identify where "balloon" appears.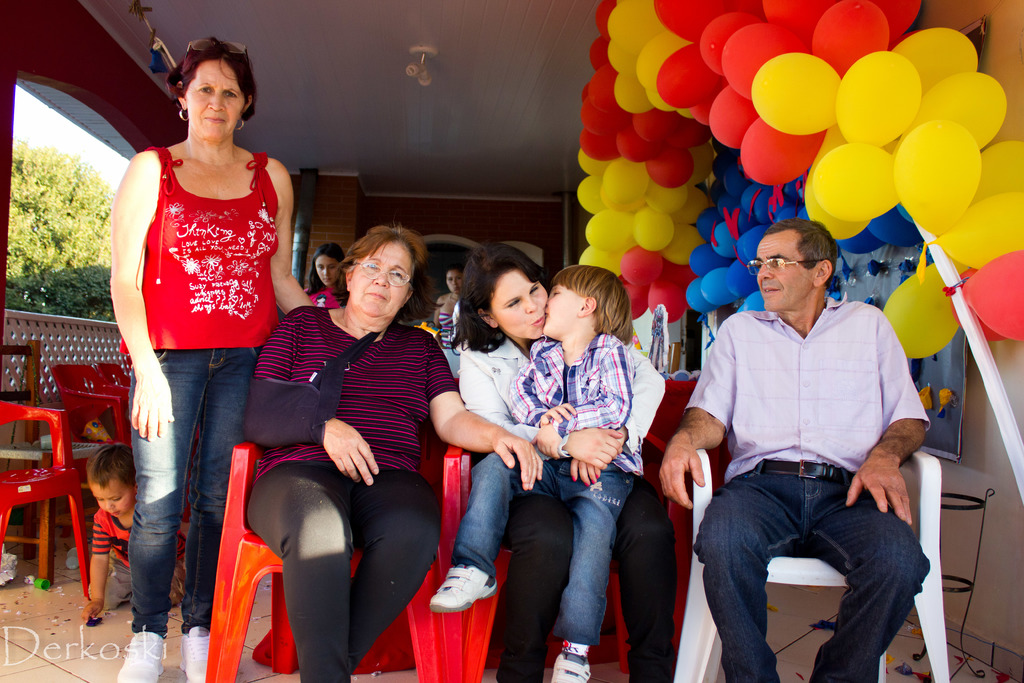
Appears at pyautogui.locateOnScreen(677, 107, 692, 120).
